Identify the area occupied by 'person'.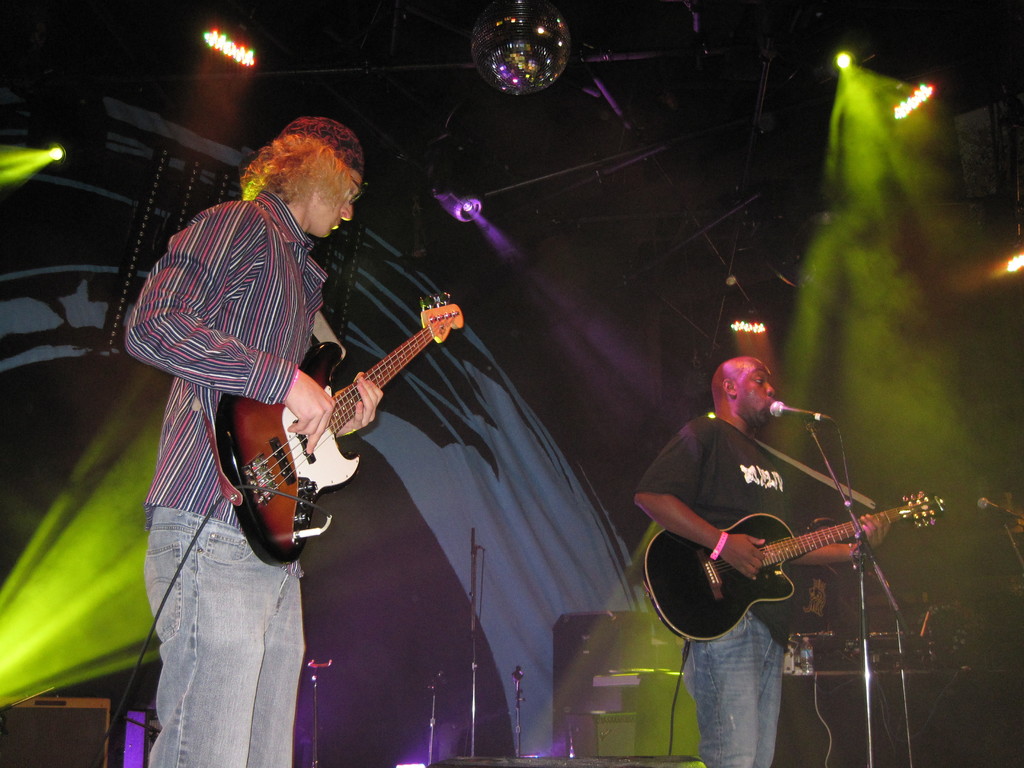
Area: 118:110:383:767.
